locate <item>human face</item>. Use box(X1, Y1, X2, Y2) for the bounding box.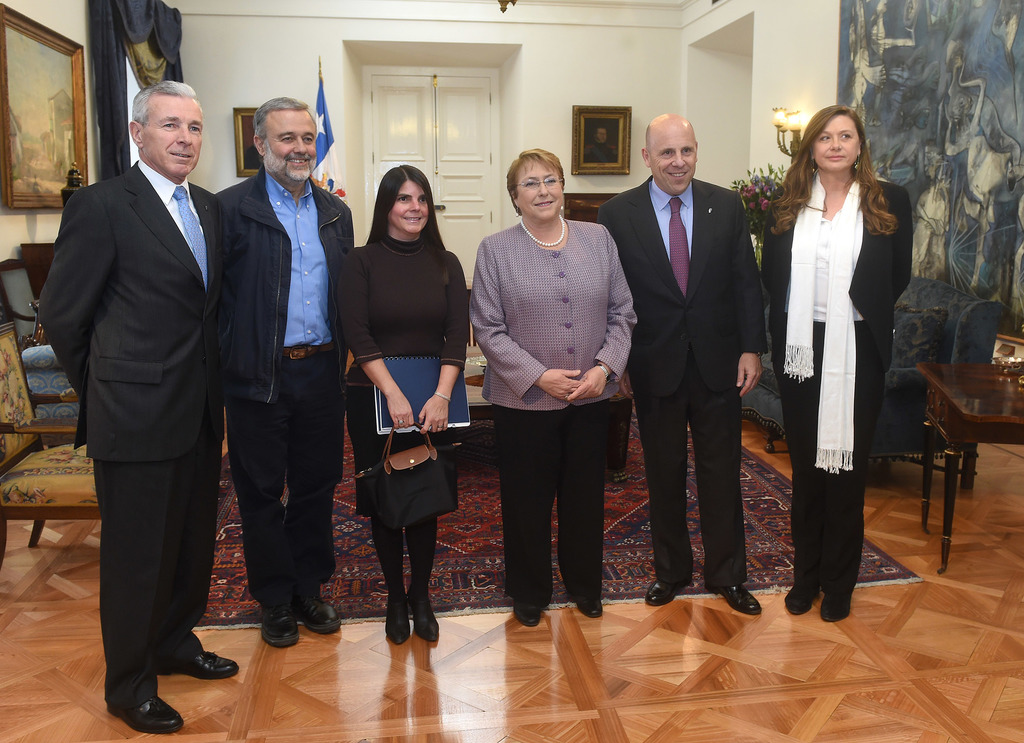
box(146, 97, 204, 181).
